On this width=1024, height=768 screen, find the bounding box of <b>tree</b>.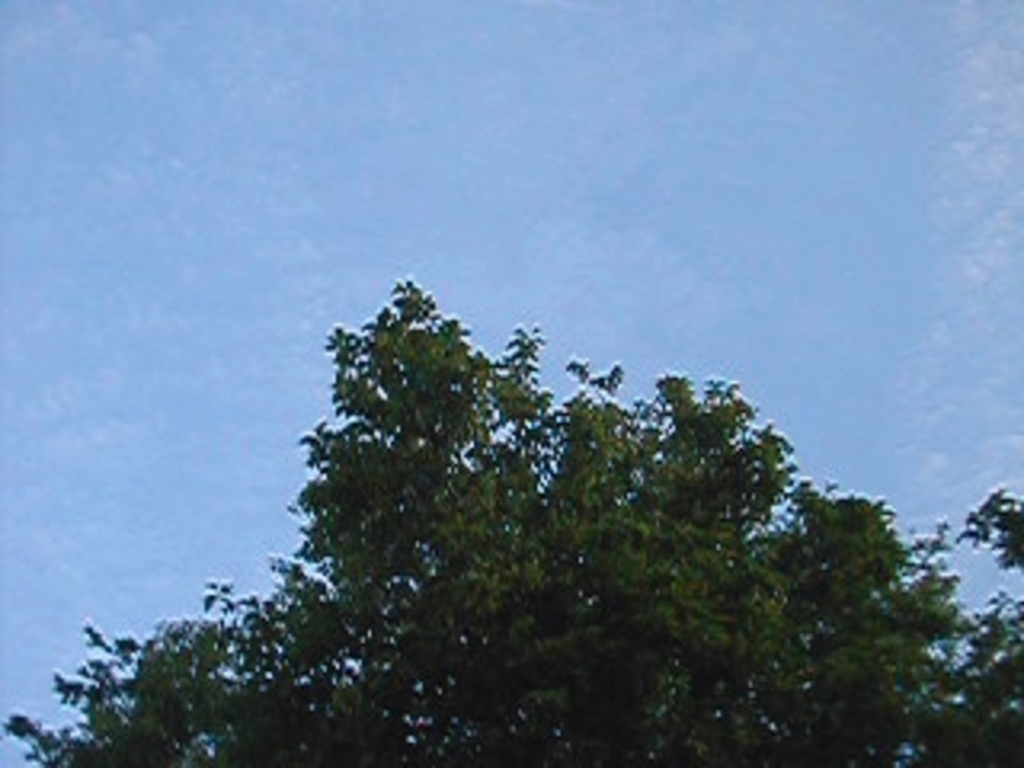
Bounding box: box=[38, 218, 1021, 730].
